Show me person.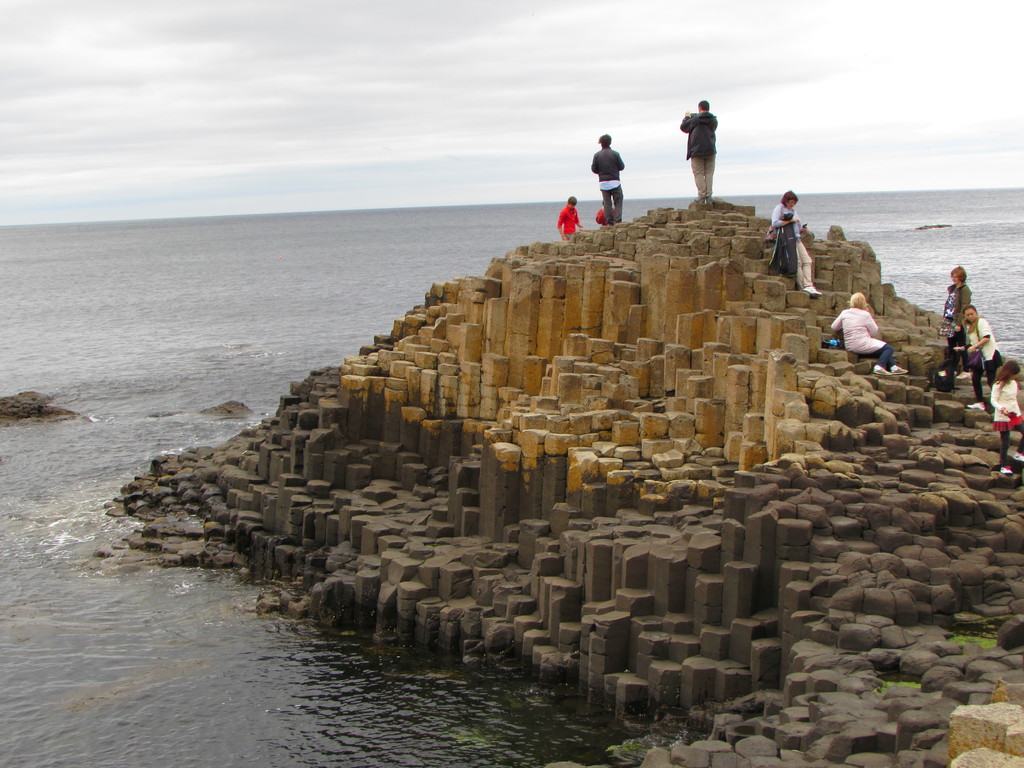
person is here: BBox(557, 196, 581, 244).
